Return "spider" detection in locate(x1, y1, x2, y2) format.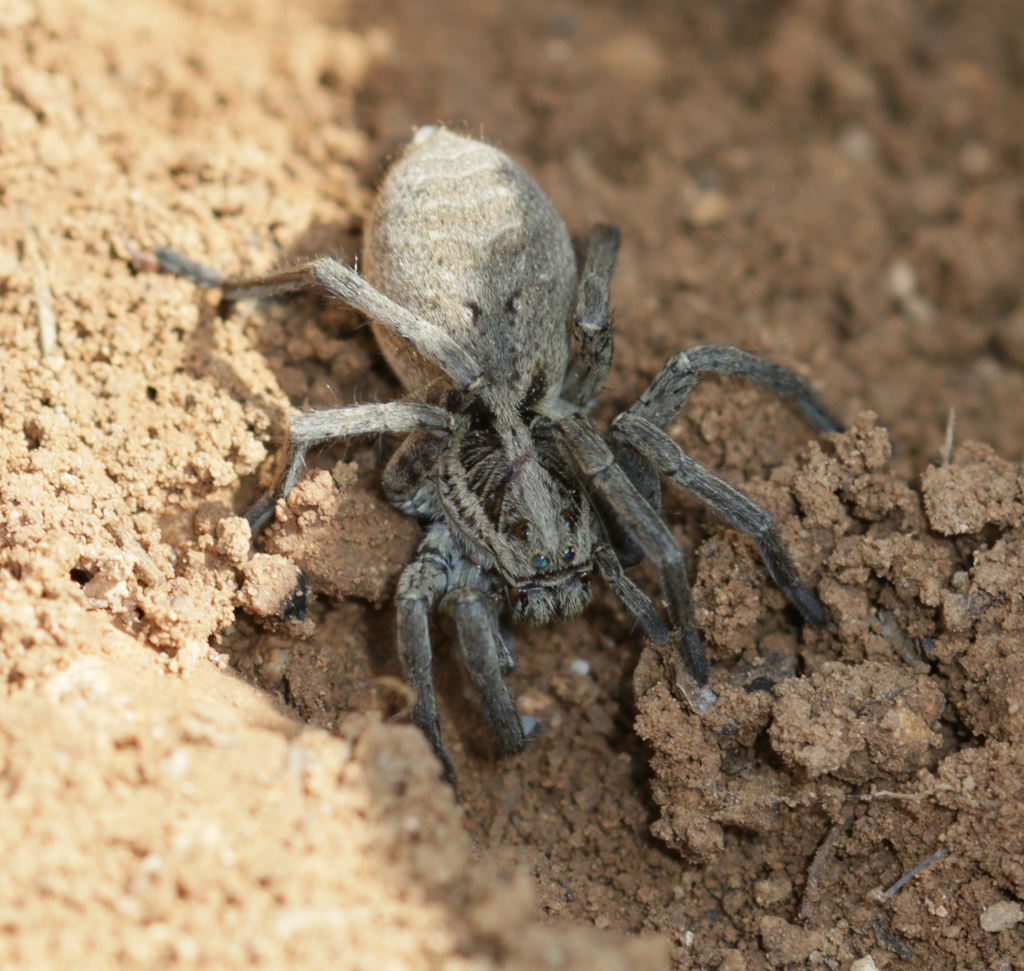
locate(156, 113, 847, 797).
